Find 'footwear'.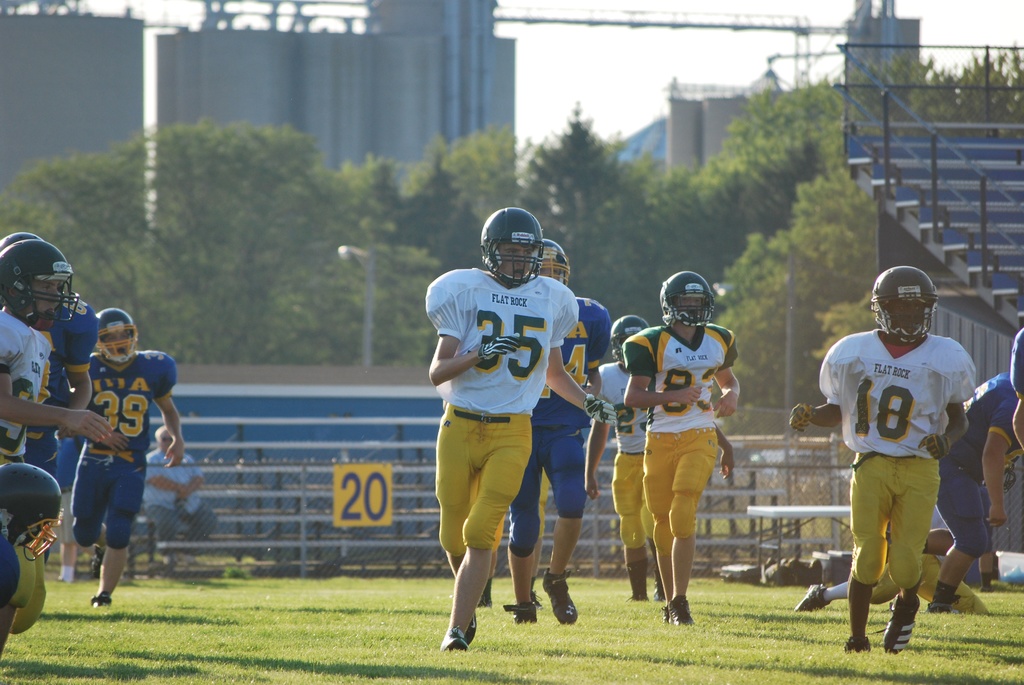
left=436, top=629, right=472, bottom=650.
